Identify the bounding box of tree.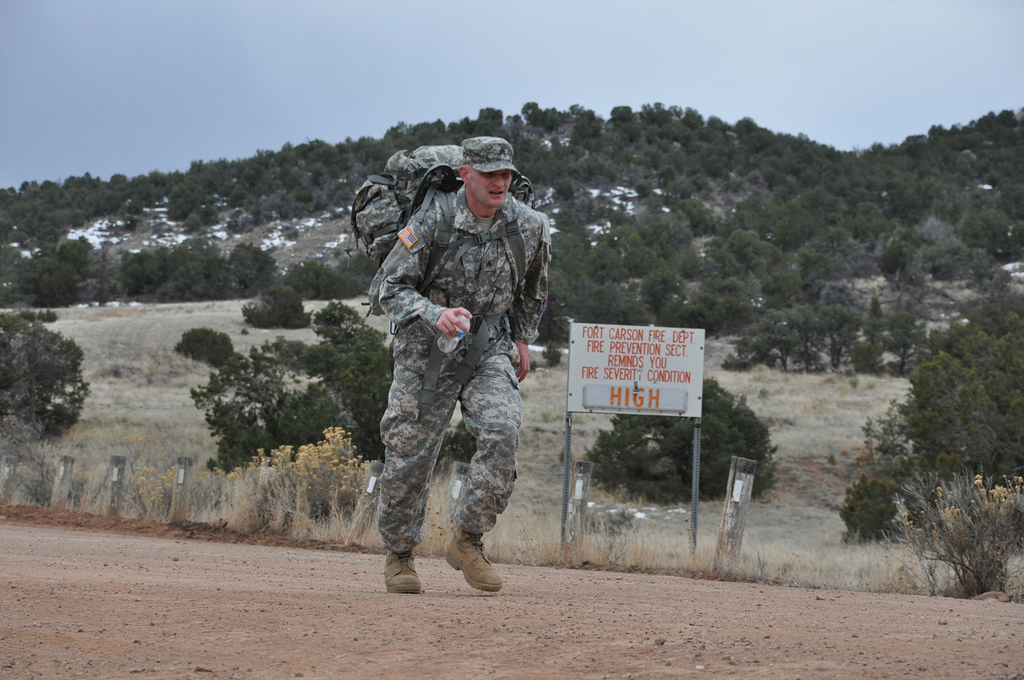
Rect(587, 370, 792, 514).
